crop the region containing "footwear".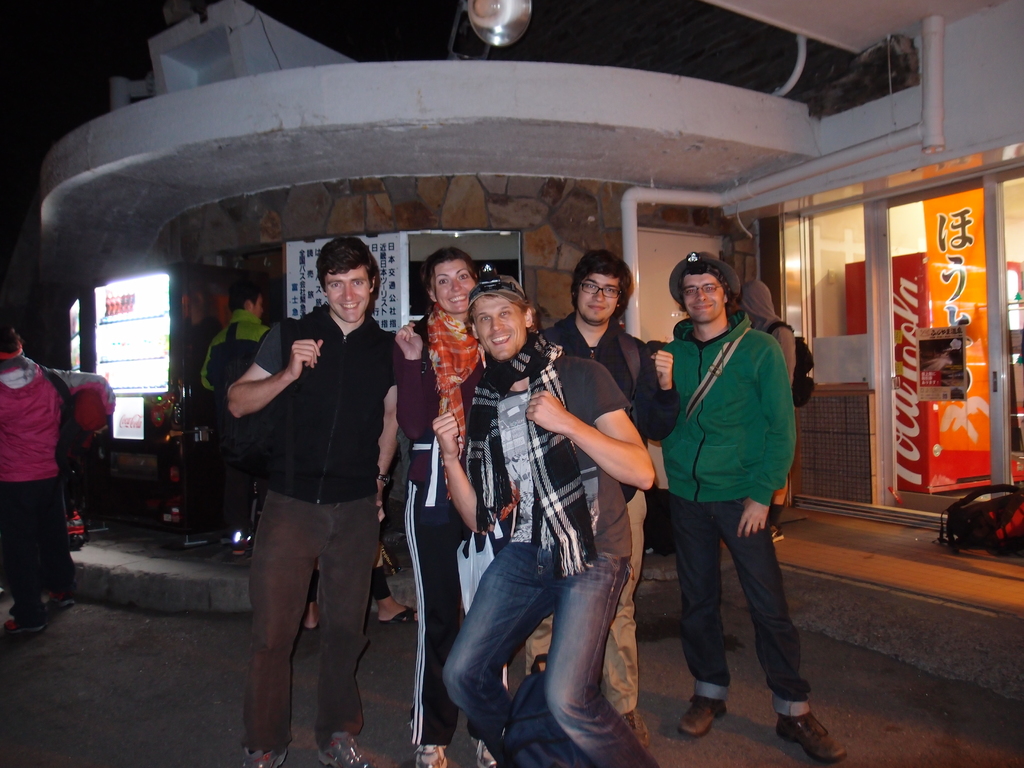
Crop region: <box>296,619,321,639</box>.
